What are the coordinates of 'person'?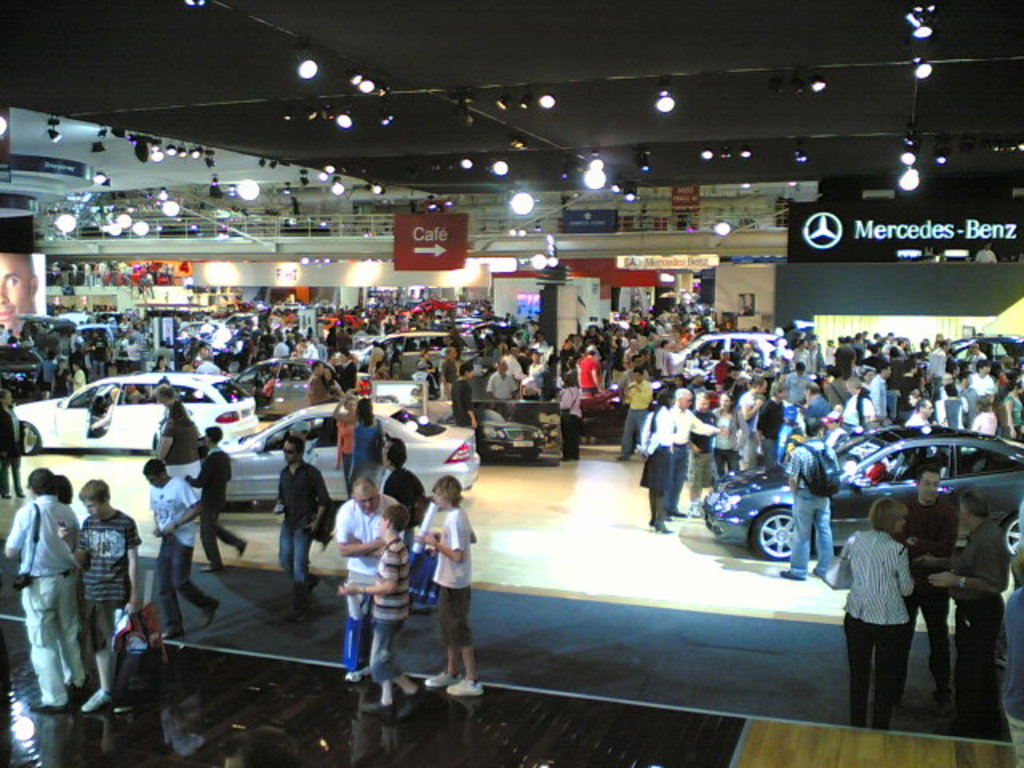
(x1=374, y1=342, x2=397, y2=381).
